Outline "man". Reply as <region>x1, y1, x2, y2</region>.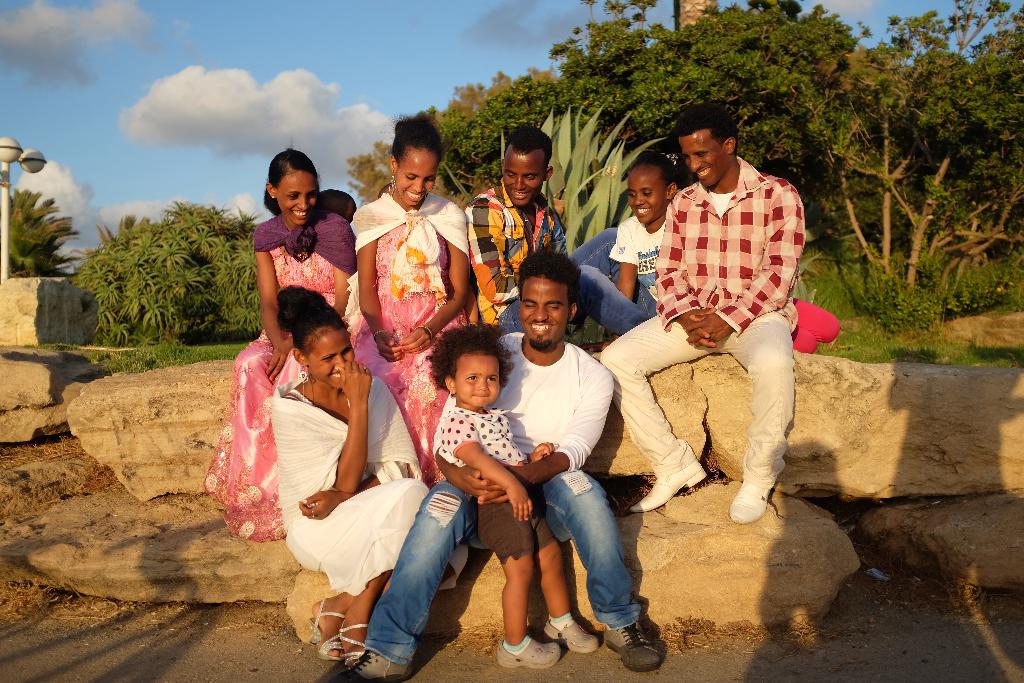
<region>458, 123, 657, 336</region>.
